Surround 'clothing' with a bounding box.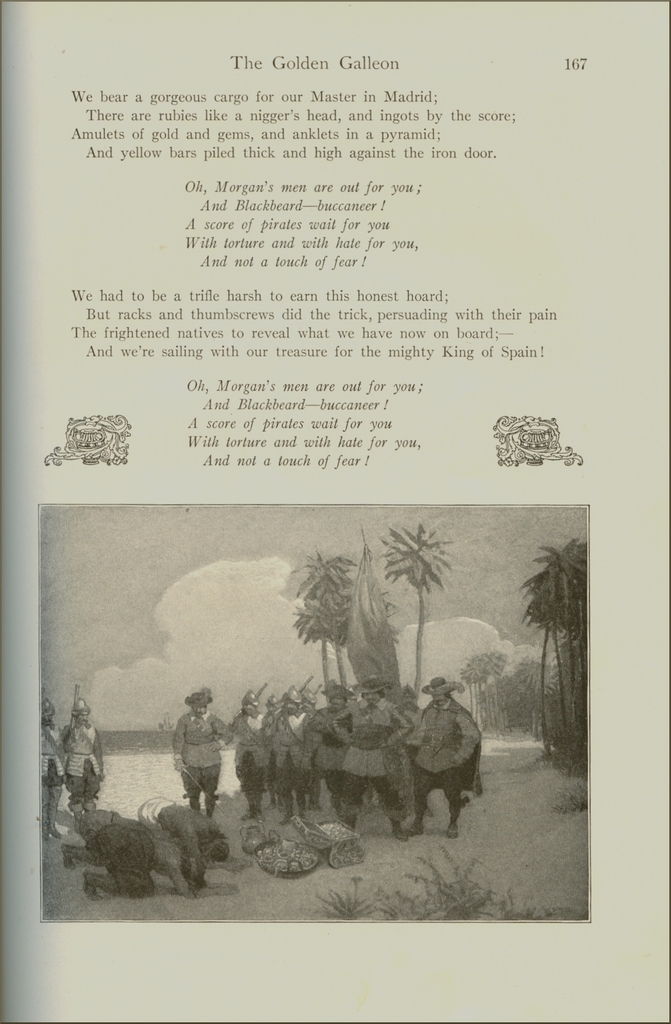
[x1=140, y1=785, x2=209, y2=848].
